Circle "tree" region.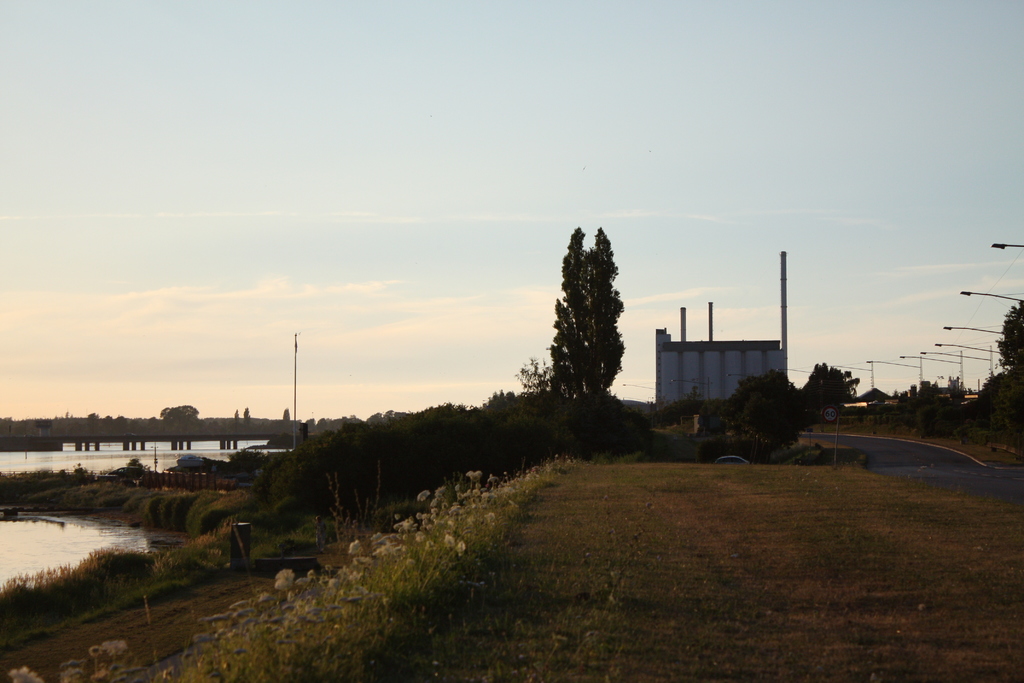
Region: x1=168, y1=529, x2=295, y2=600.
